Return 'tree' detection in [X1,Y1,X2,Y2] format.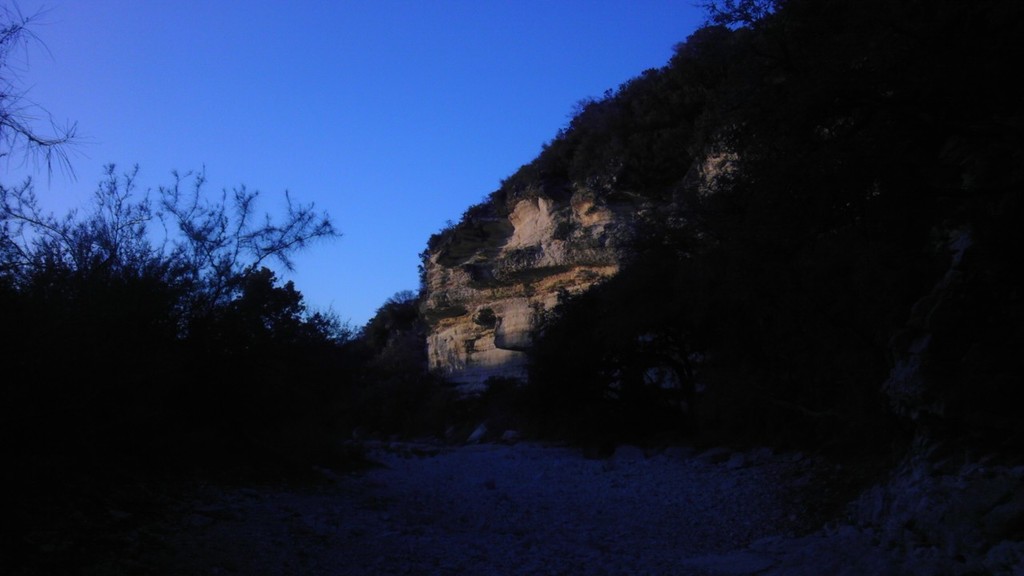
[57,181,370,417].
